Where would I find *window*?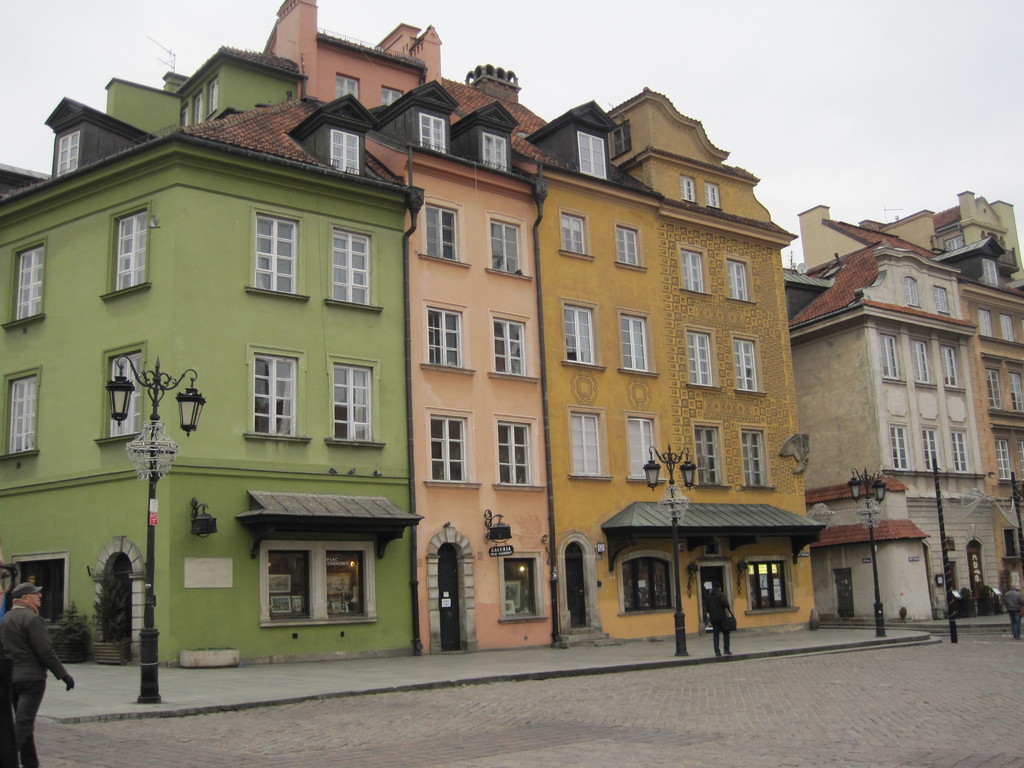
At bbox=(100, 340, 147, 448).
